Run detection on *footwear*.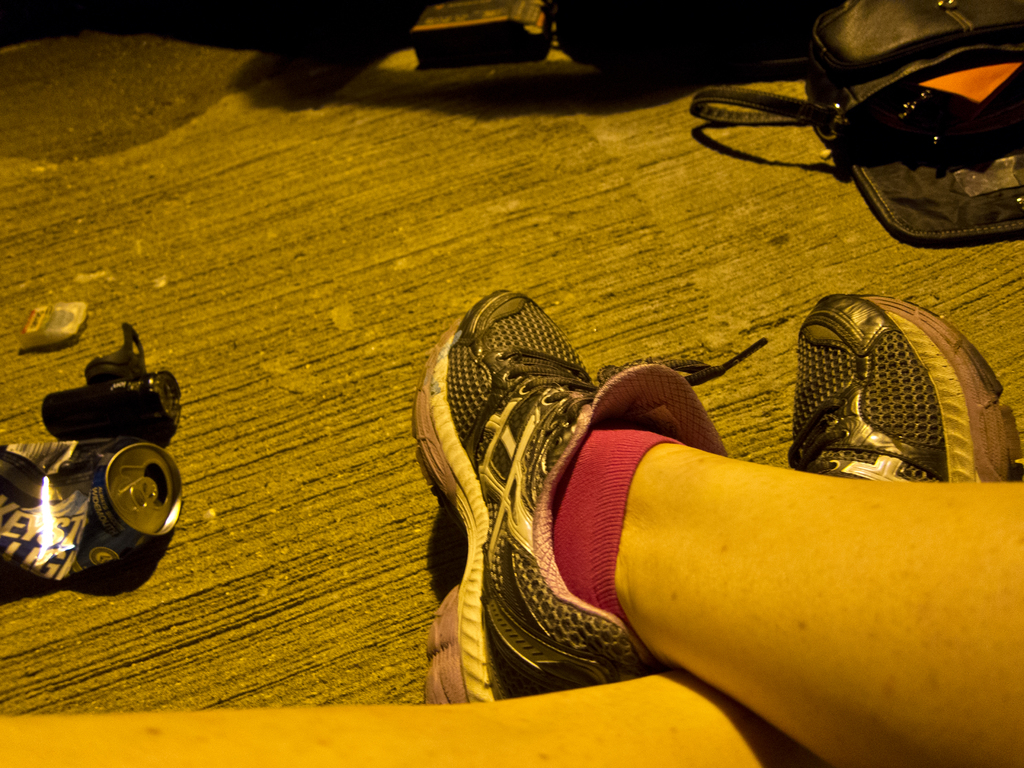
Result: 783/288/1020/486.
